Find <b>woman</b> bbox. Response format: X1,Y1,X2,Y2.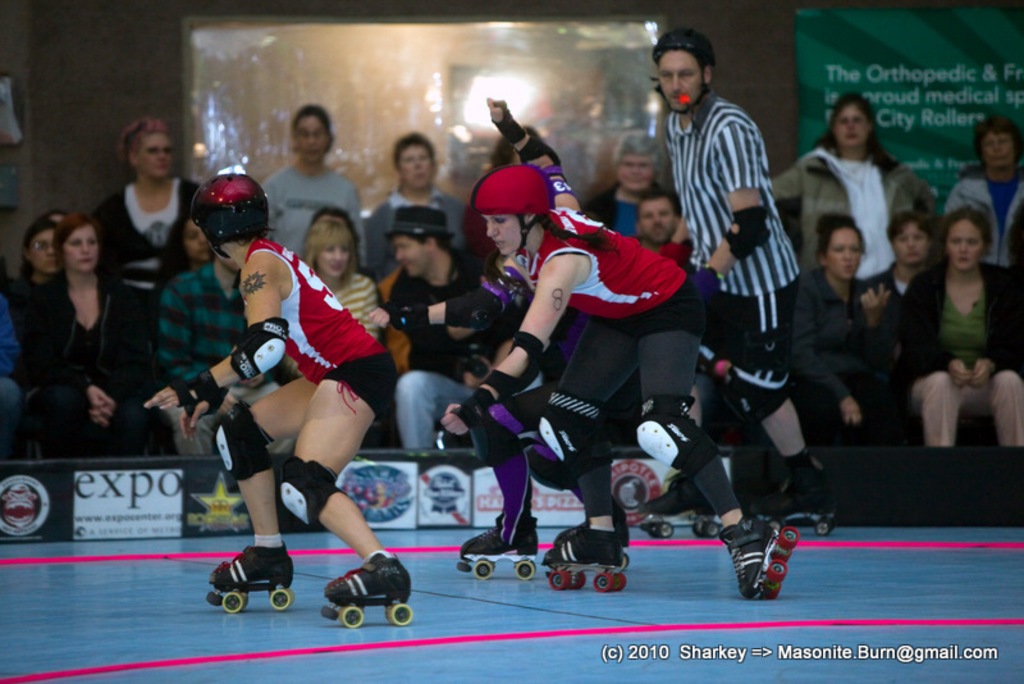
364,136,471,282.
